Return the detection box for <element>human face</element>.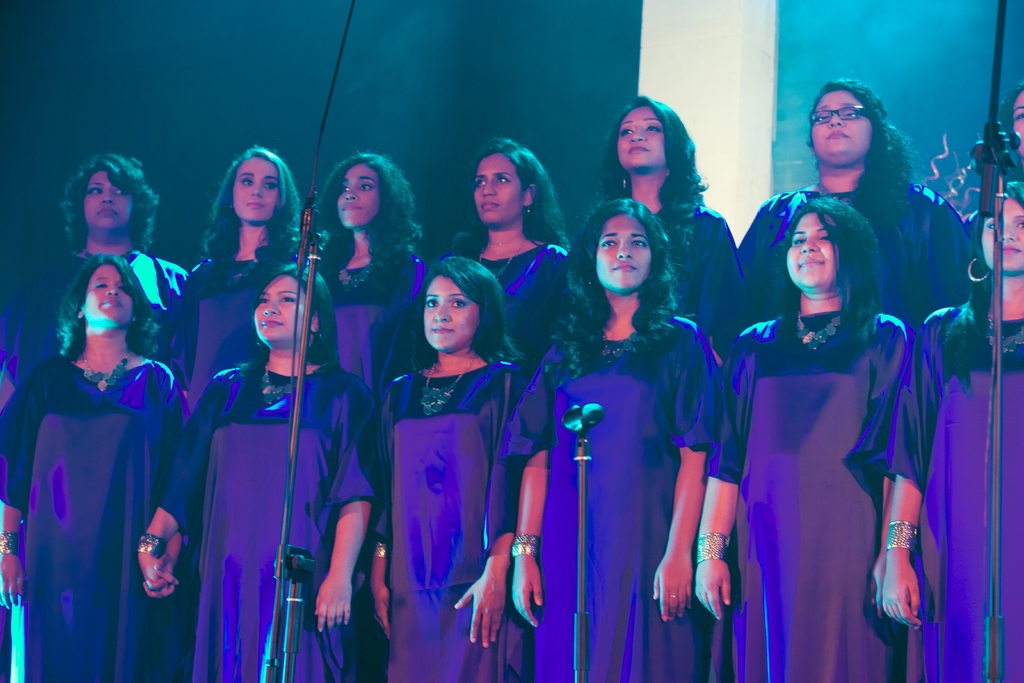
<box>1012,95,1023,150</box>.
